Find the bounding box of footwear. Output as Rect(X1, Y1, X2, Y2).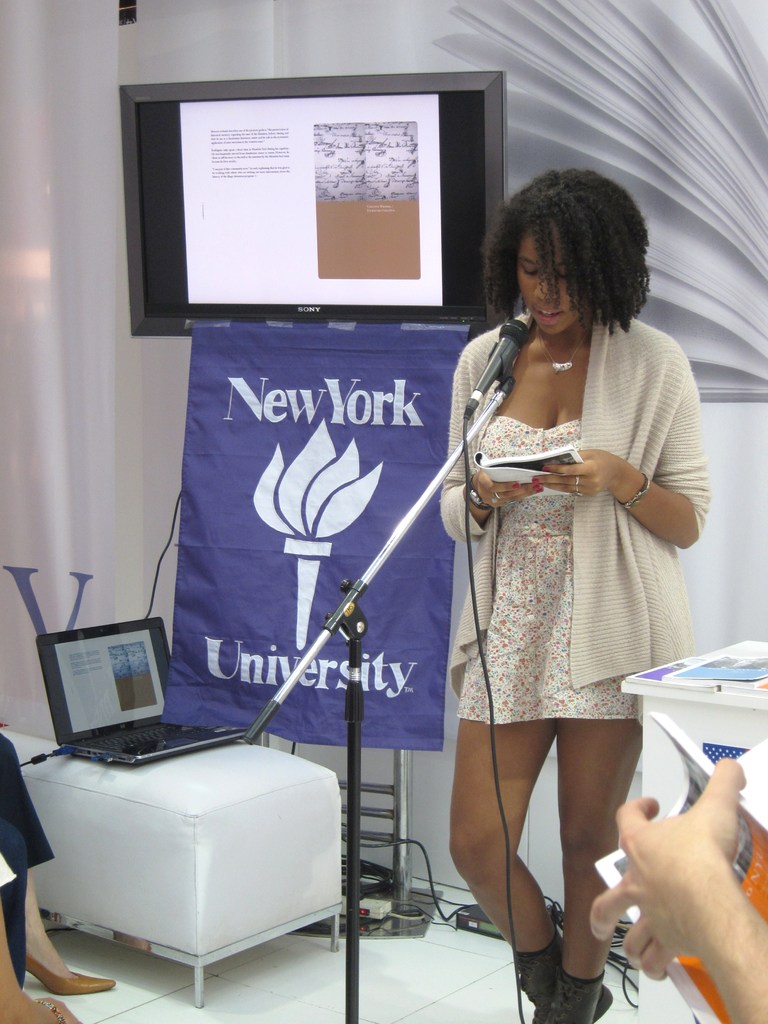
Rect(22, 958, 118, 996).
